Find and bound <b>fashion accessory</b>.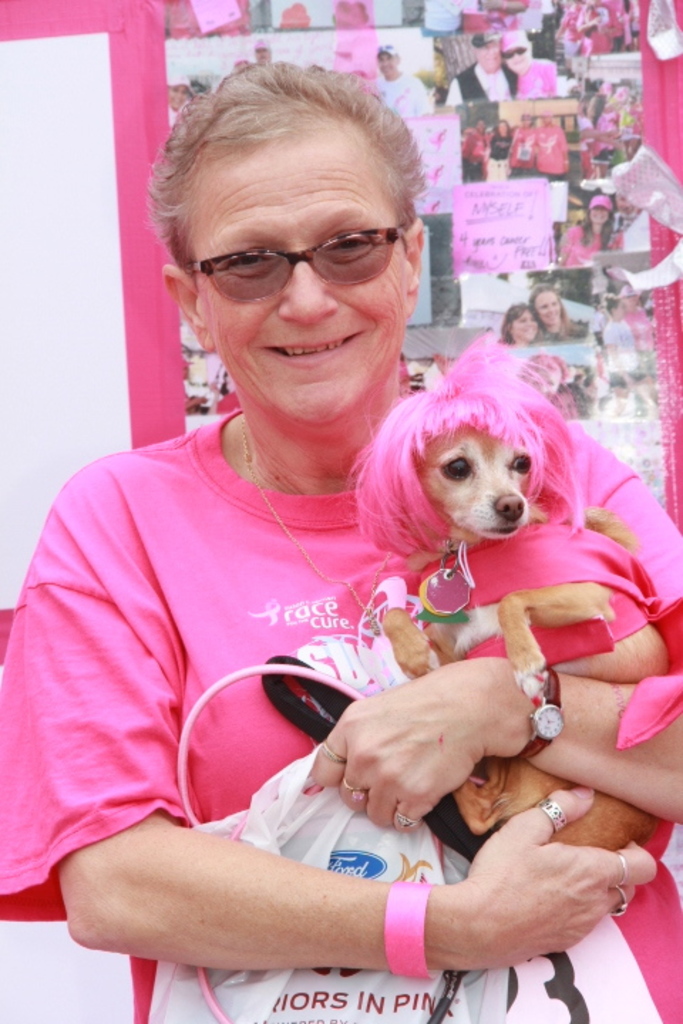
Bound: bbox=(421, 519, 682, 745).
